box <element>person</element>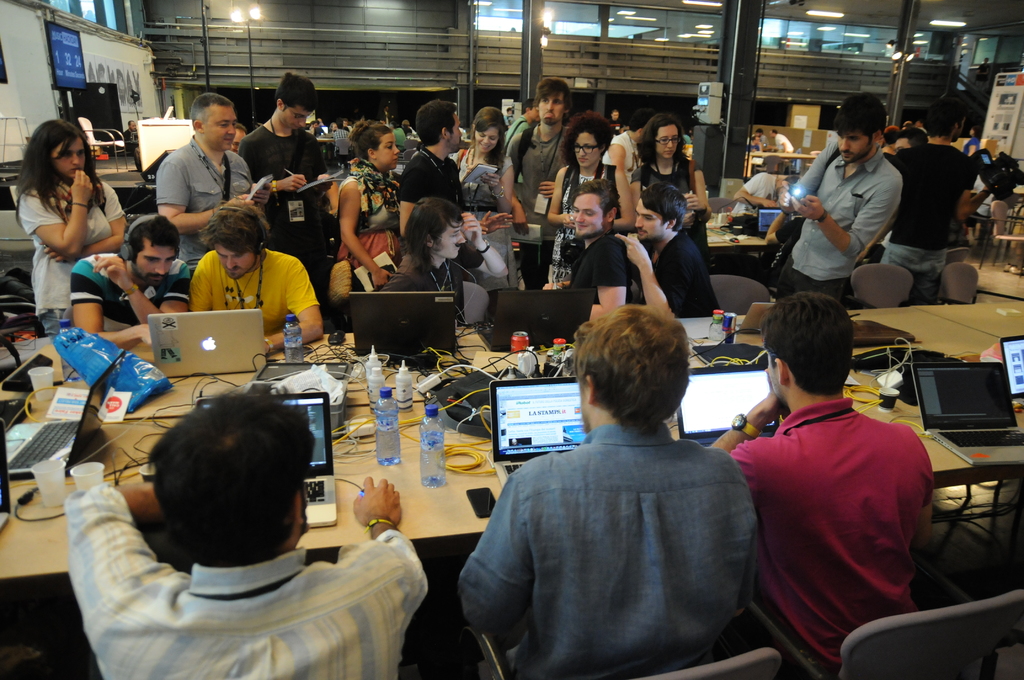
395:91:510:252
